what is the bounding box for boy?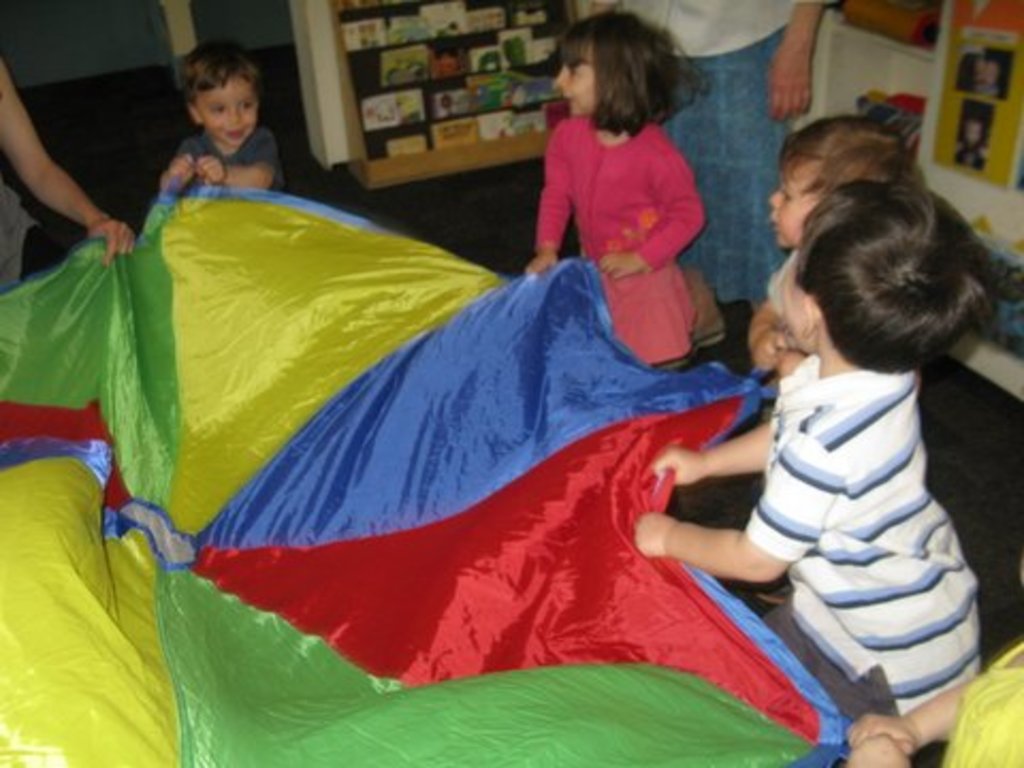
box(747, 117, 911, 604).
